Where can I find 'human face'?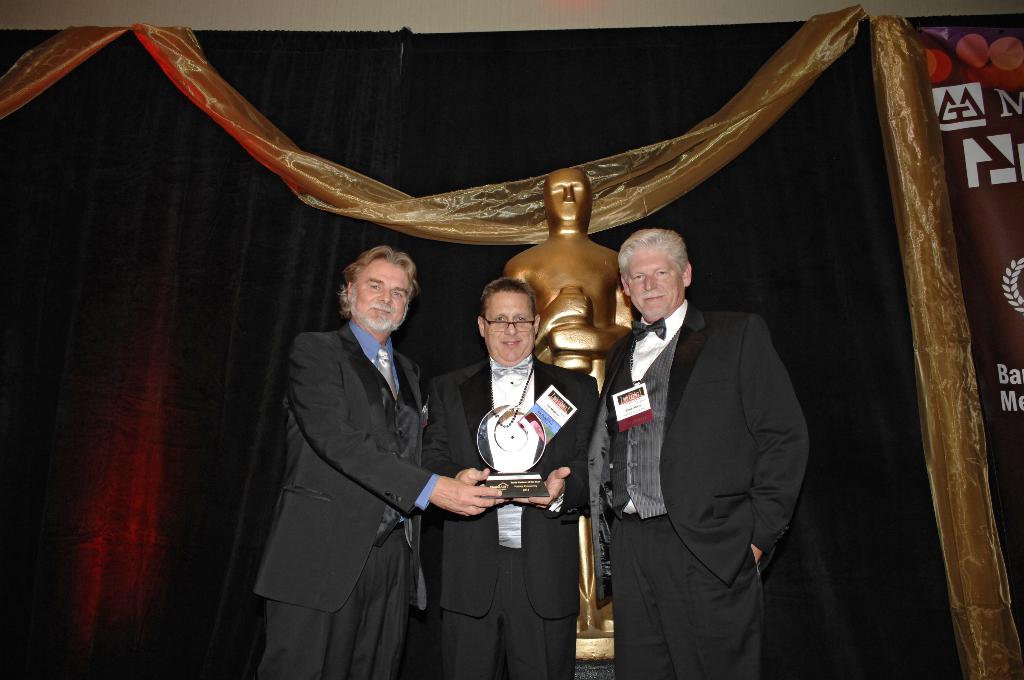
You can find it at bbox(486, 292, 534, 360).
